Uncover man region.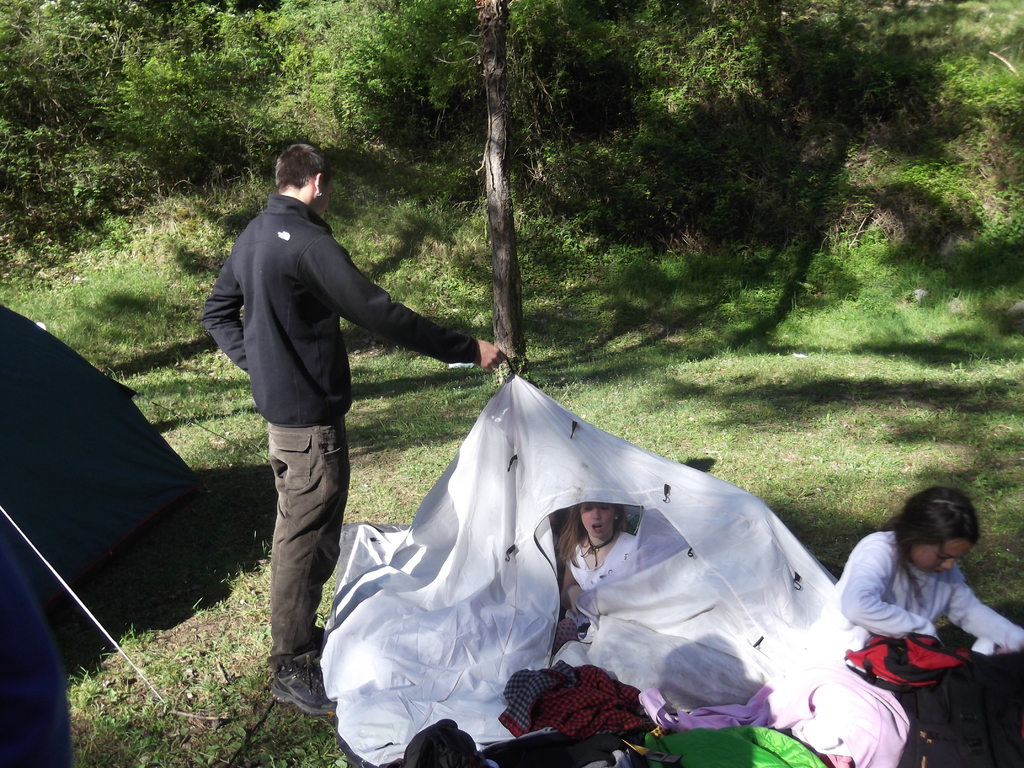
Uncovered: (205, 145, 463, 666).
